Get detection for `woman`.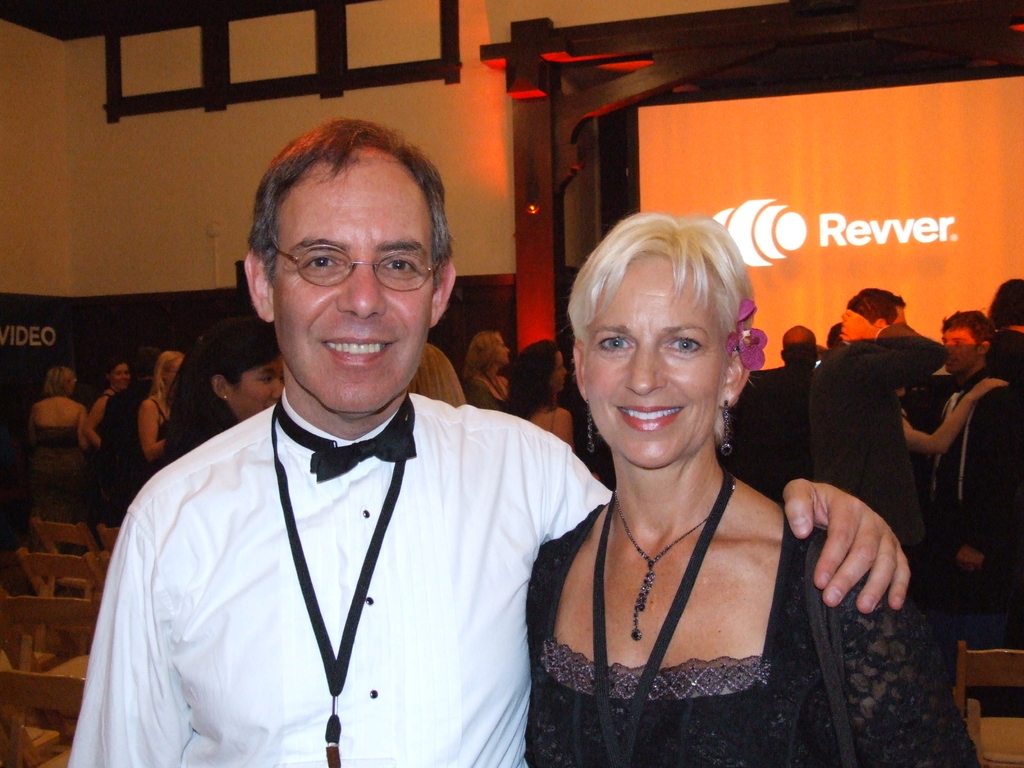
Detection: bbox(32, 372, 88, 522).
